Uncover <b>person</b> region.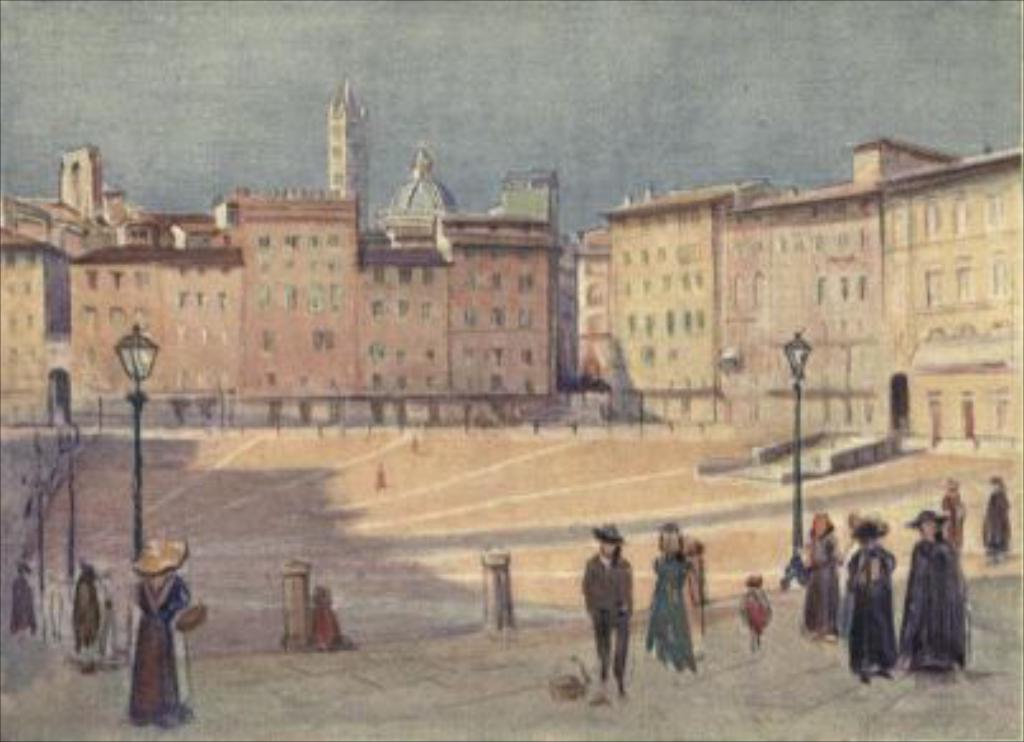
Uncovered: [left=887, top=503, right=968, bottom=668].
